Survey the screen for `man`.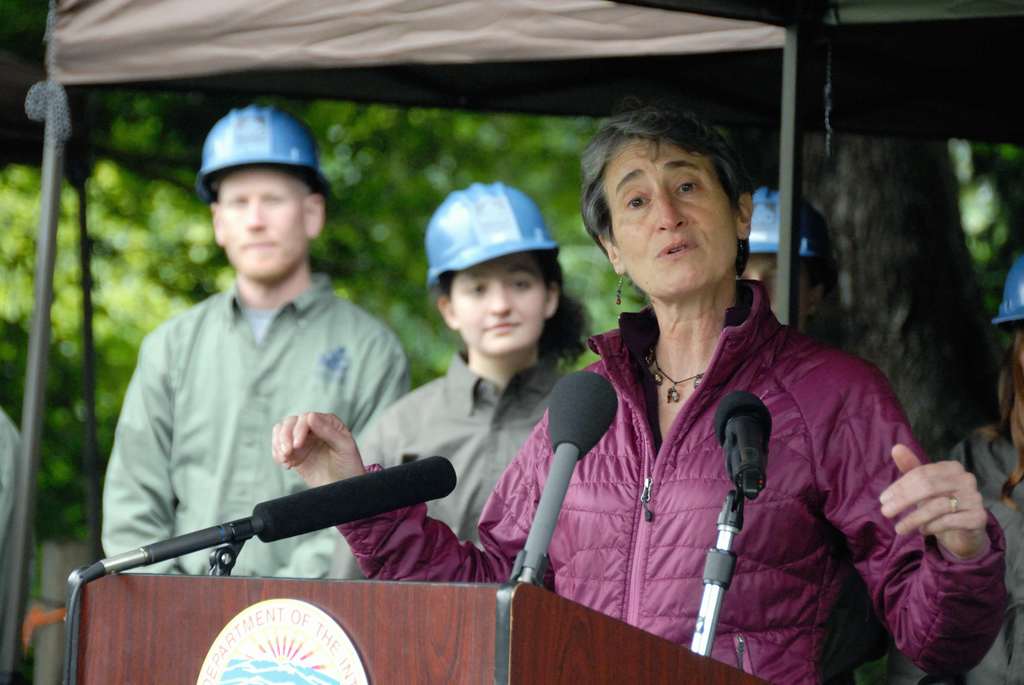
Survey found: Rect(274, 106, 1009, 684).
